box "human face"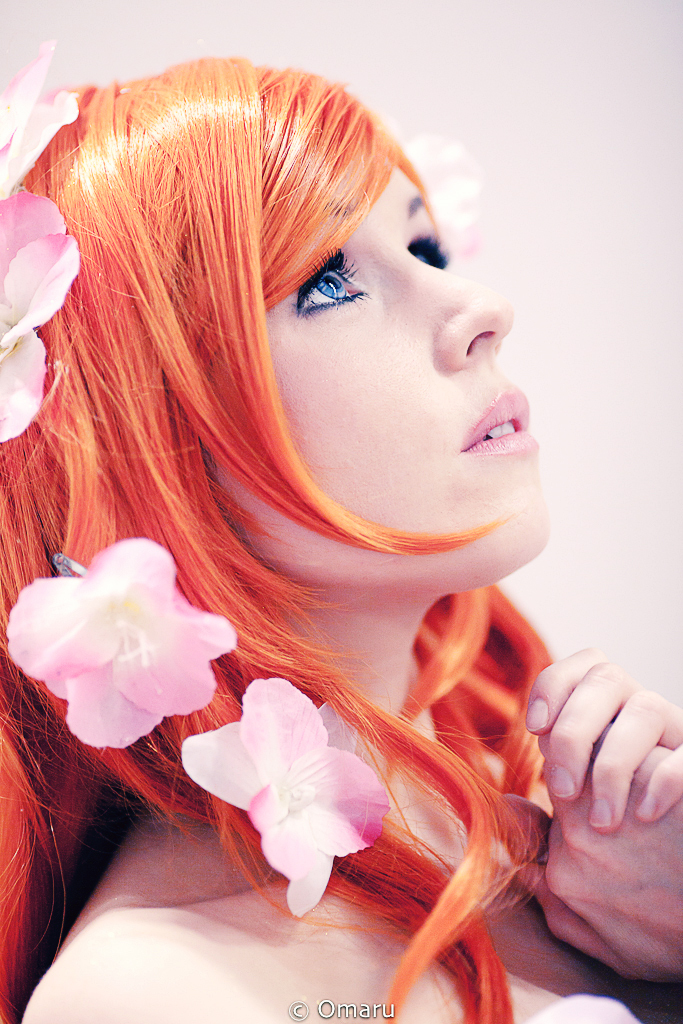
[left=208, top=157, right=550, bottom=596]
